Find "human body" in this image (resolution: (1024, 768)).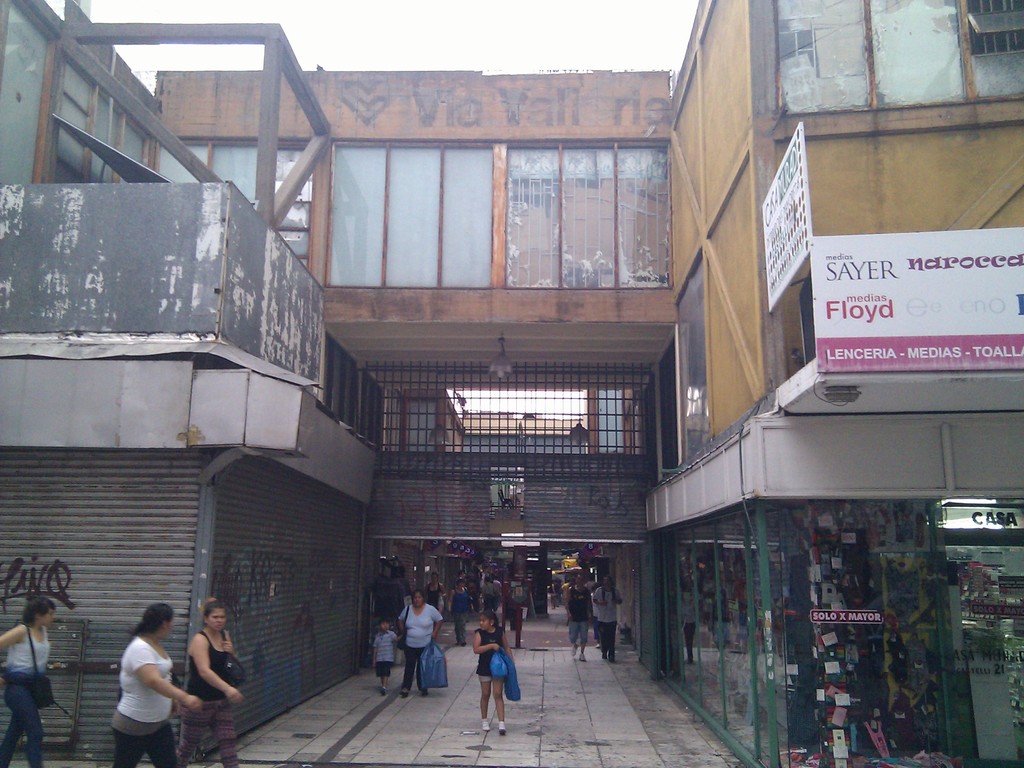
[x1=473, y1=608, x2=514, y2=732].
